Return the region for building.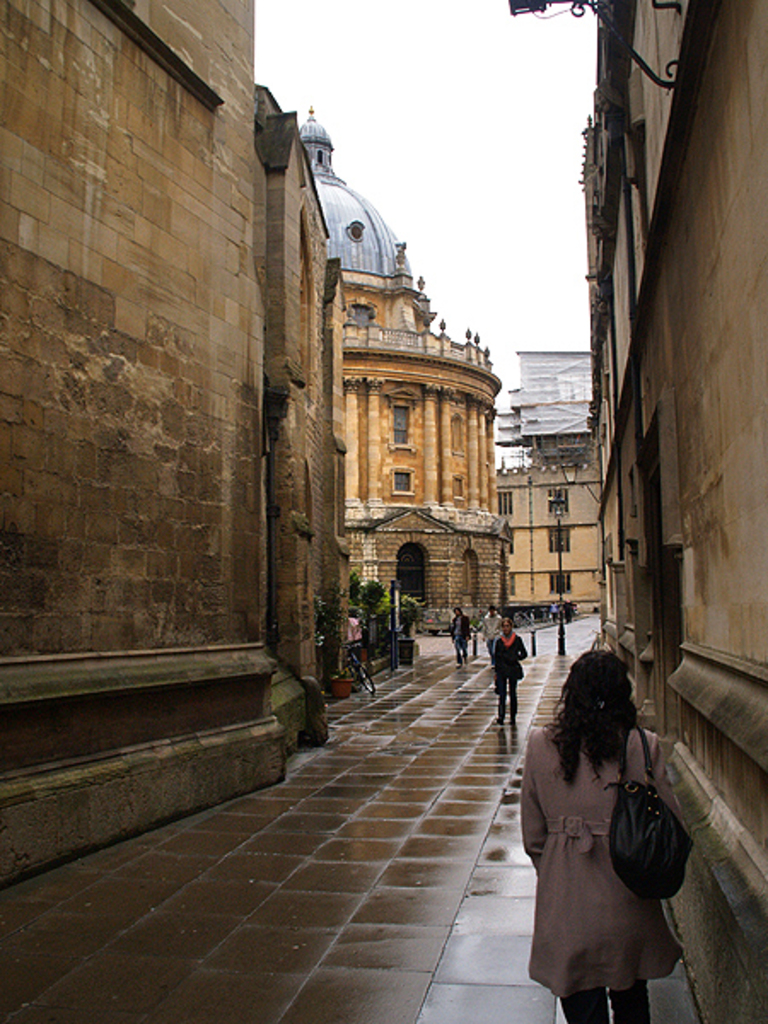
left=492, top=350, right=602, bottom=618.
